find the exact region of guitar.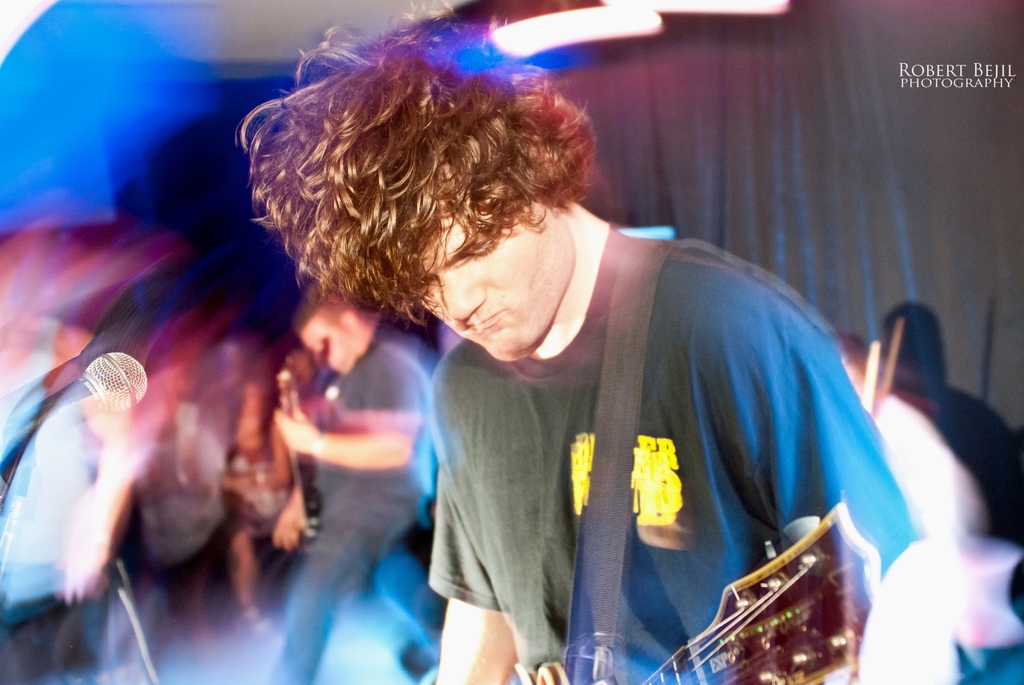
Exact region: (271,365,314,547).
